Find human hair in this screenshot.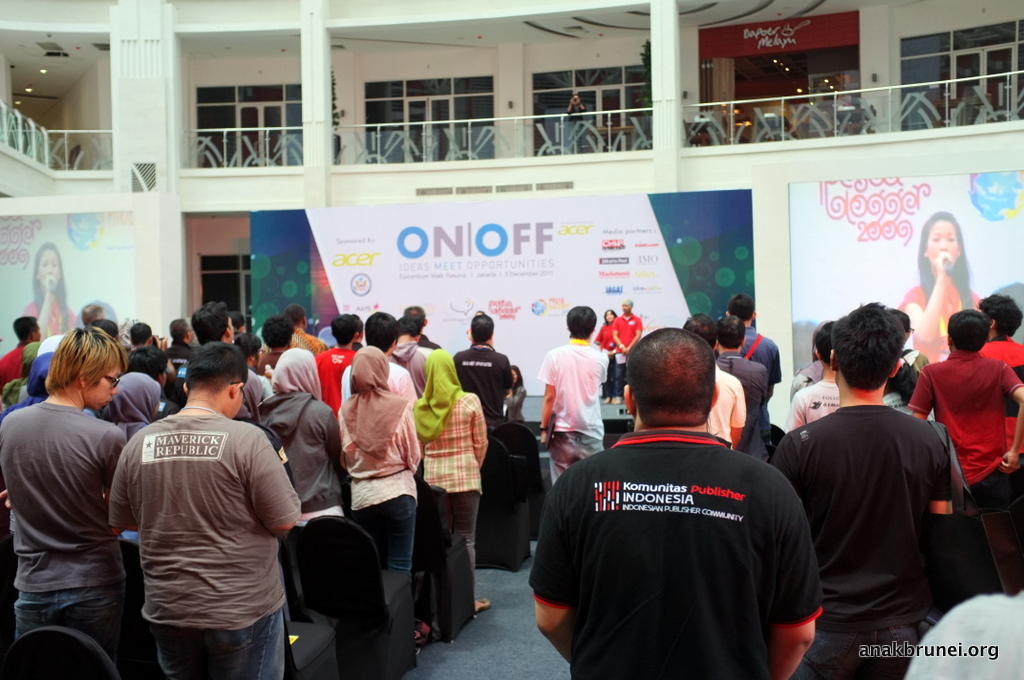
The bounding box for human hair is 172 313 187 341.
